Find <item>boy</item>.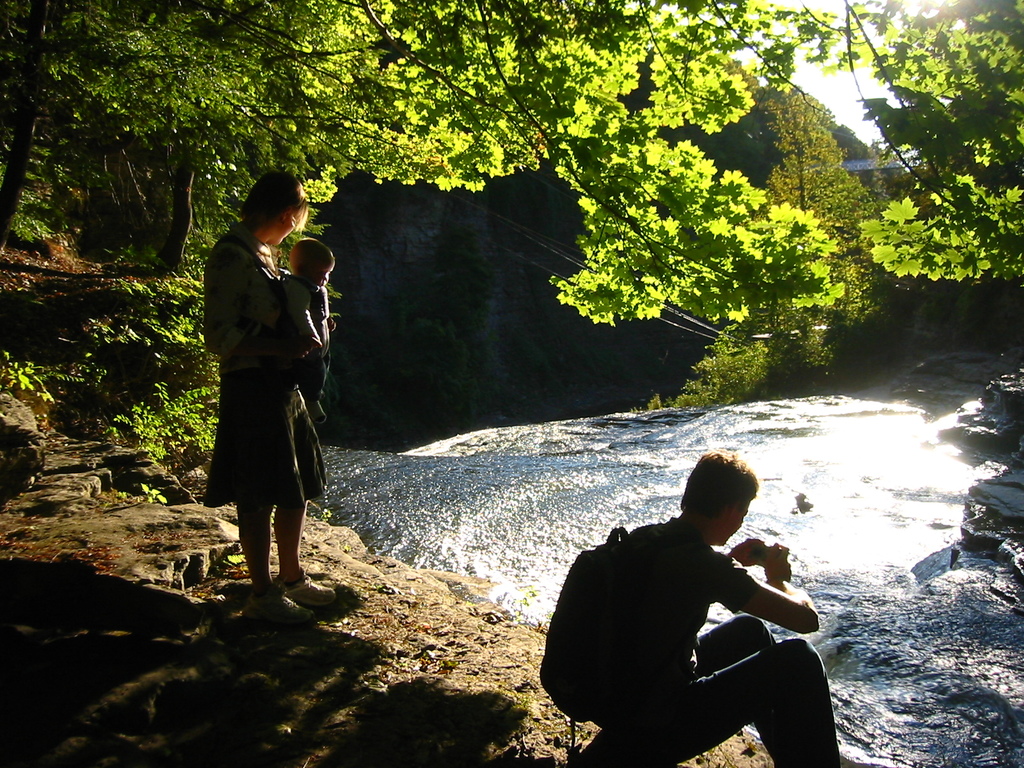
x1=527, y1=463, x2=828, y2=742.
